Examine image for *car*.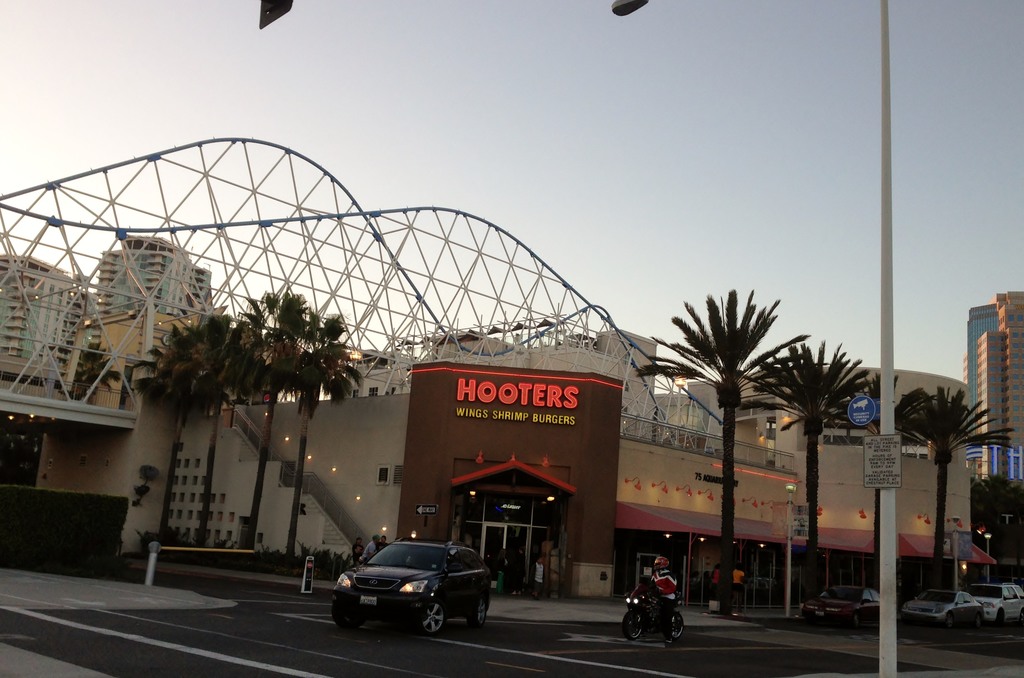
Examination result: region(331, 536, 491, 636).
